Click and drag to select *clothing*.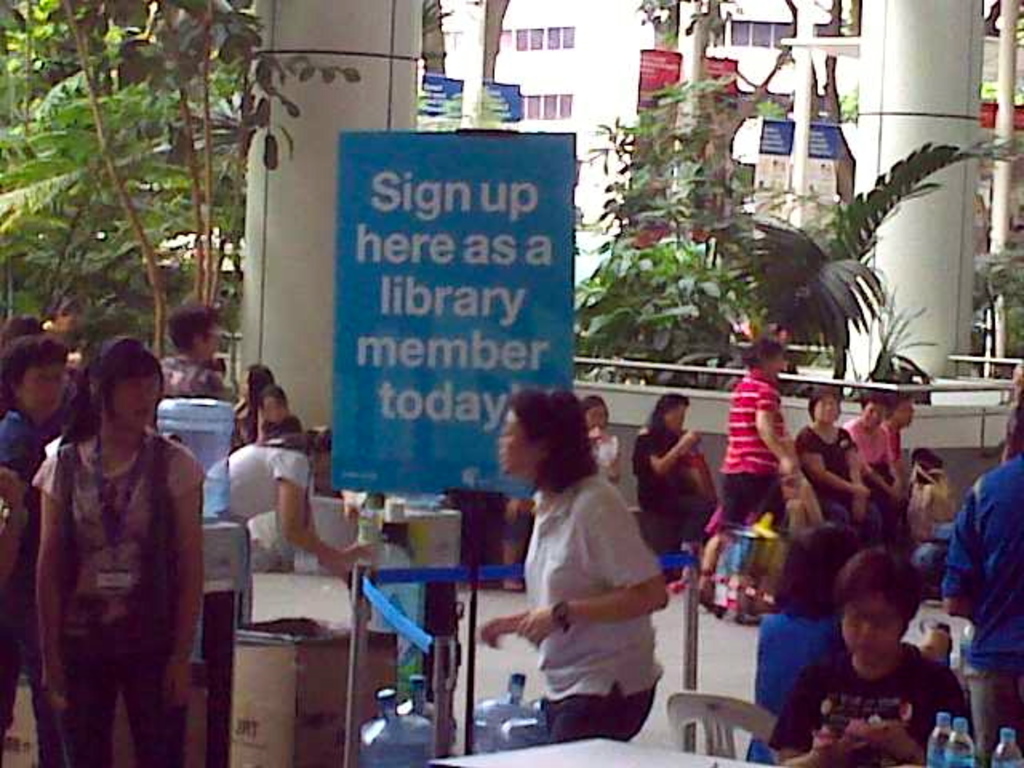
Selection: (774, 637, 963, 763).
